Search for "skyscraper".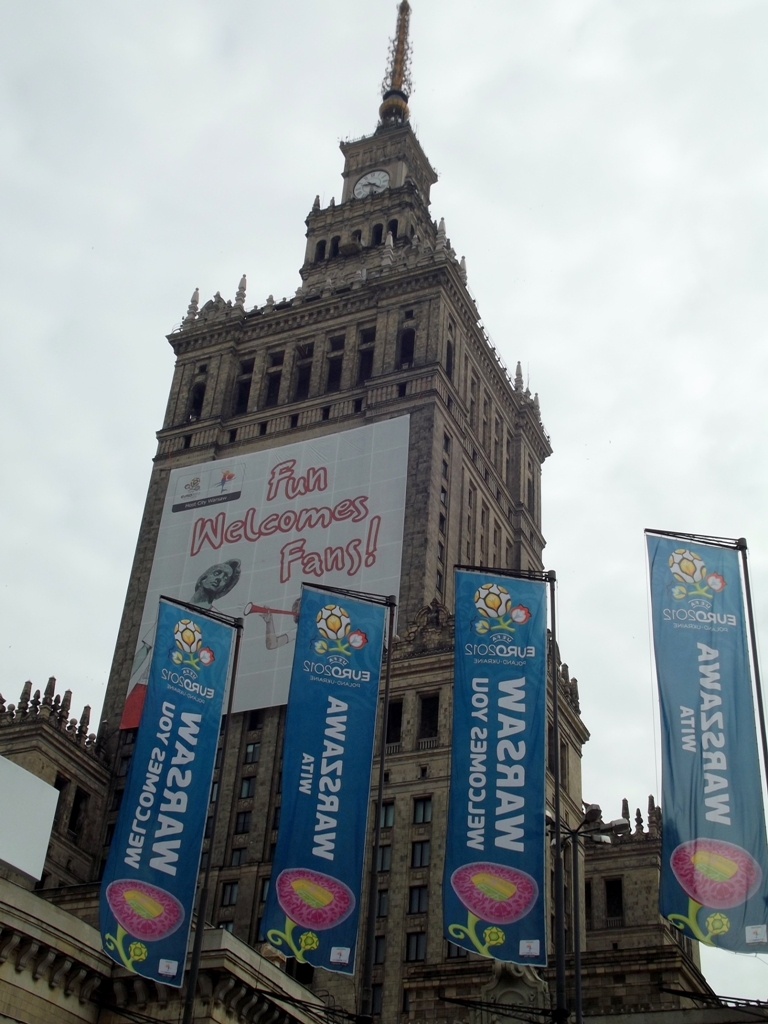
Found at 106 114 571 856.
